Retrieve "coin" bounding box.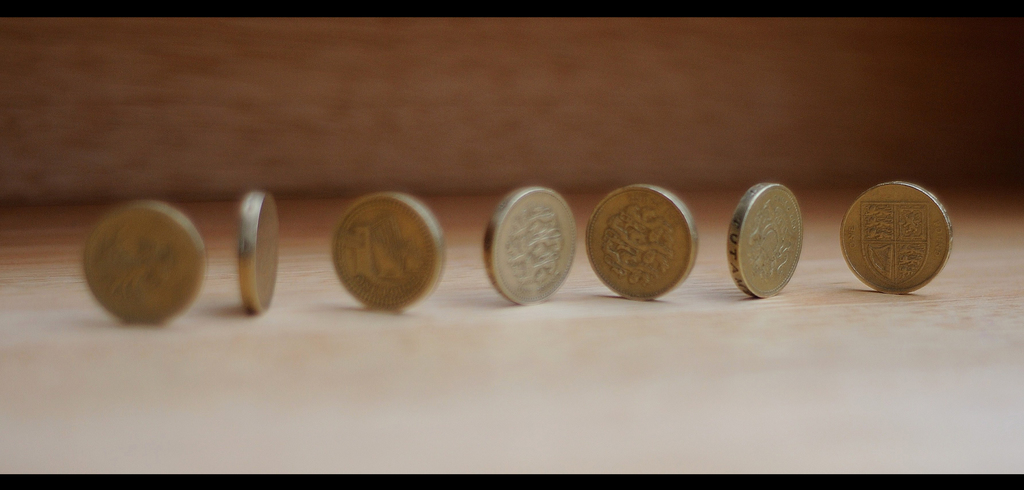
Bounding box: <bbox>77, 199, 212, 321</bbox>.
